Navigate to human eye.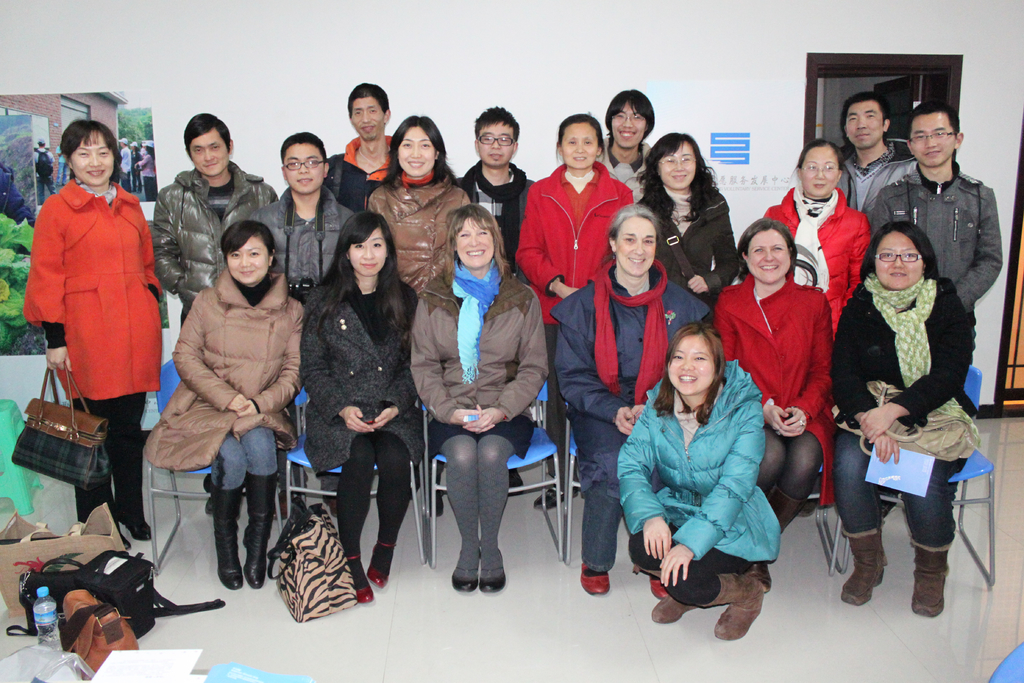
Navigation target: 354:243:364:249.
